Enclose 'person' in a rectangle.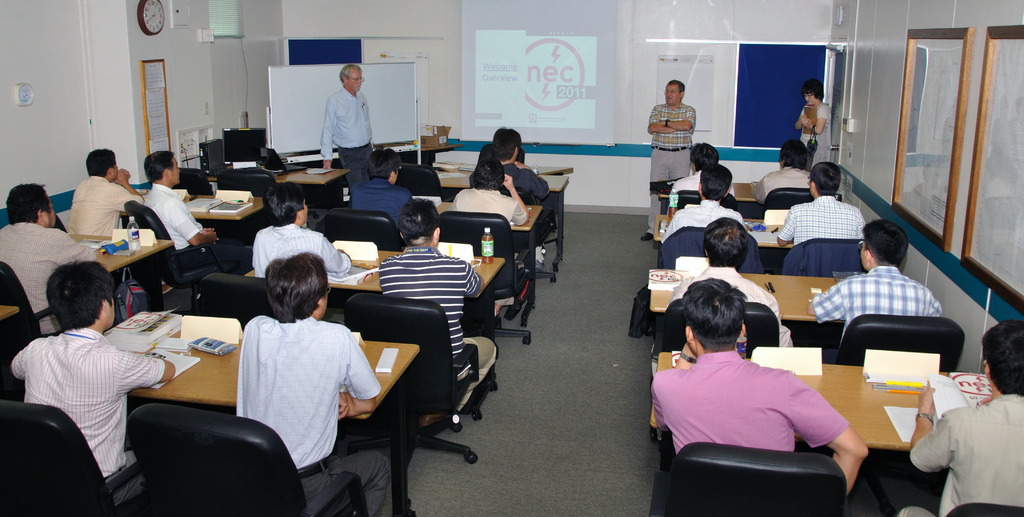
box(751, 136, 809, 203).
